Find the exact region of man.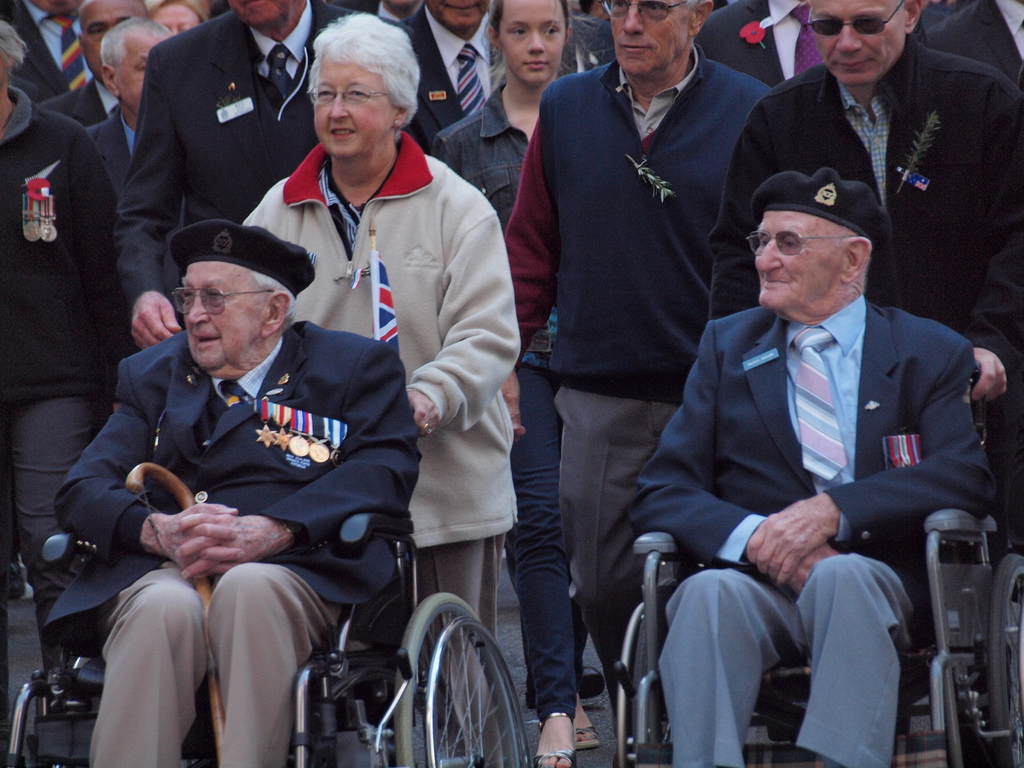
Exact region: 49 0 150 126.
